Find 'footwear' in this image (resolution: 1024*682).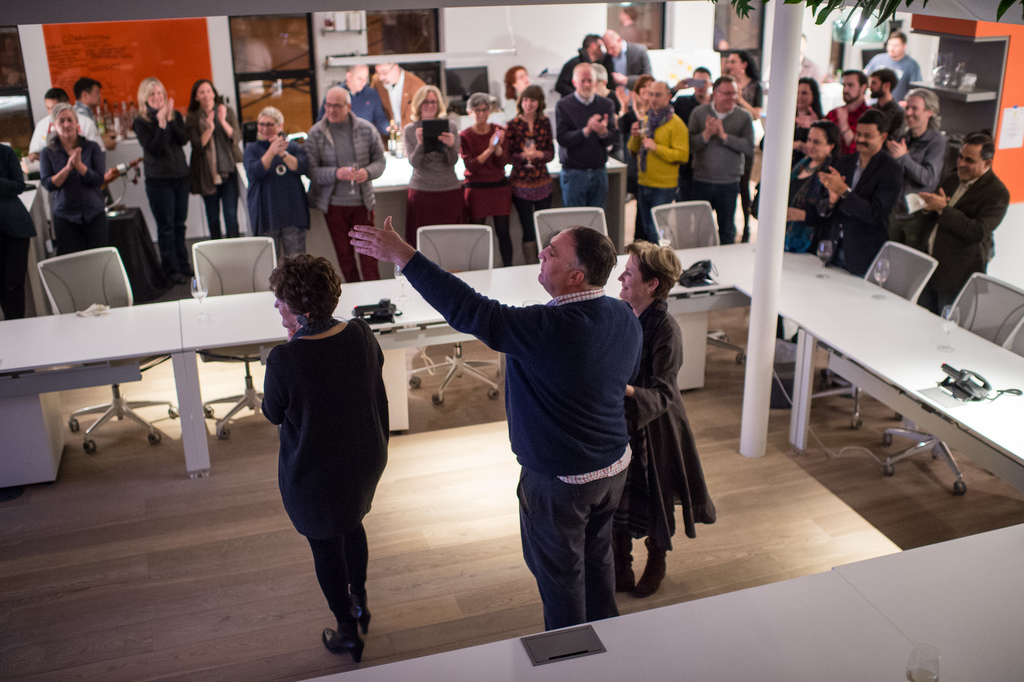
pyautogui.locateOnScreen(611, 556, 639, 595).
